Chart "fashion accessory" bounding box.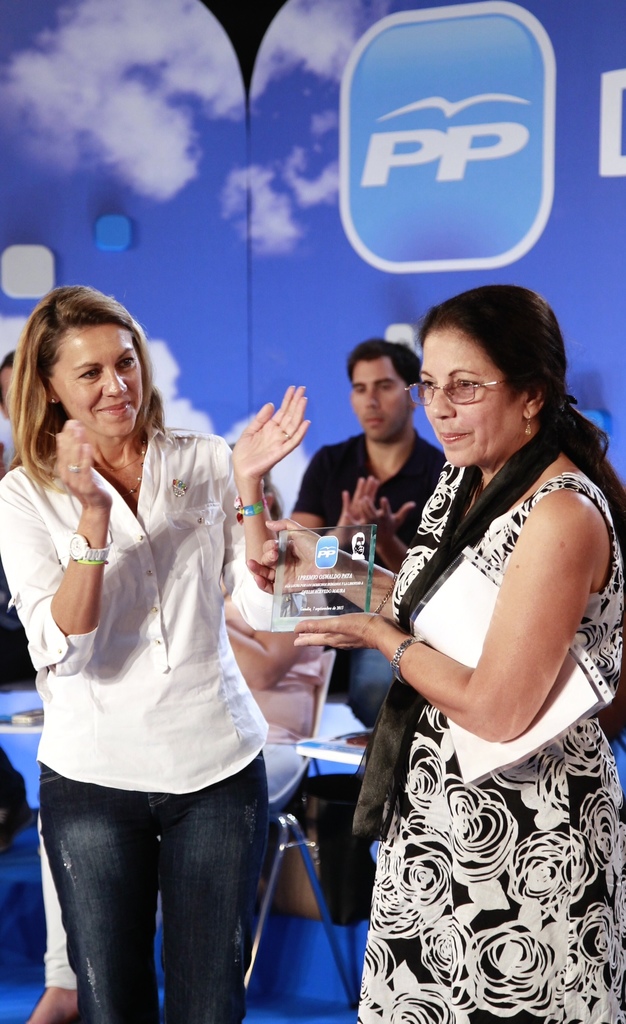
Charted: 563 393 577 410.
